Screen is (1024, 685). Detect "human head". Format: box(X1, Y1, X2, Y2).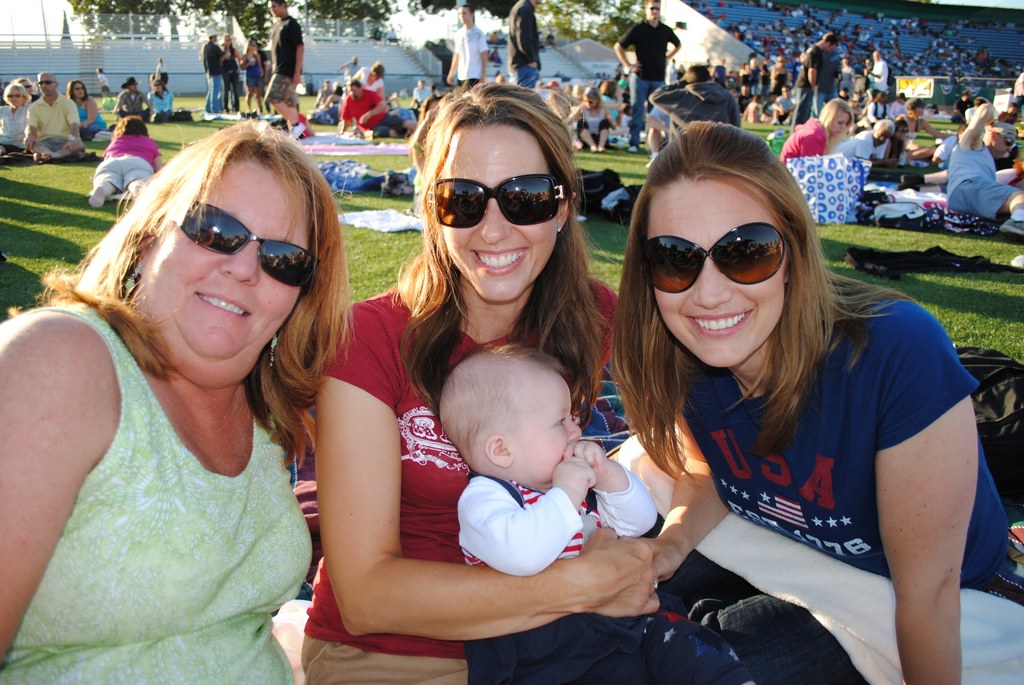
box(870, 88, 885, 109).
